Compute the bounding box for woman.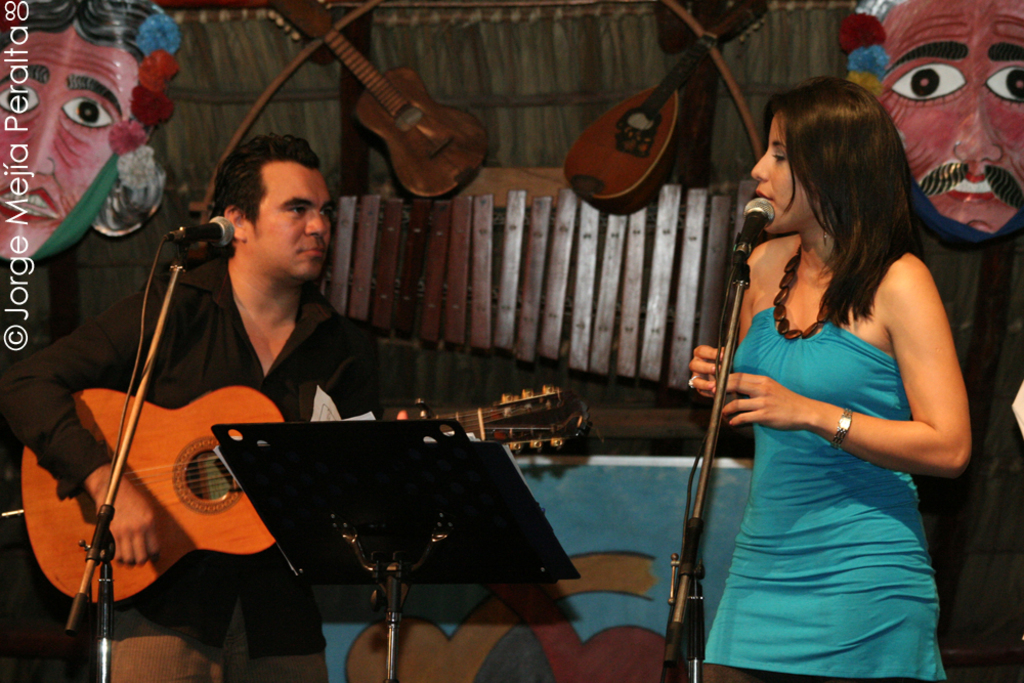
667,77,973,682.
